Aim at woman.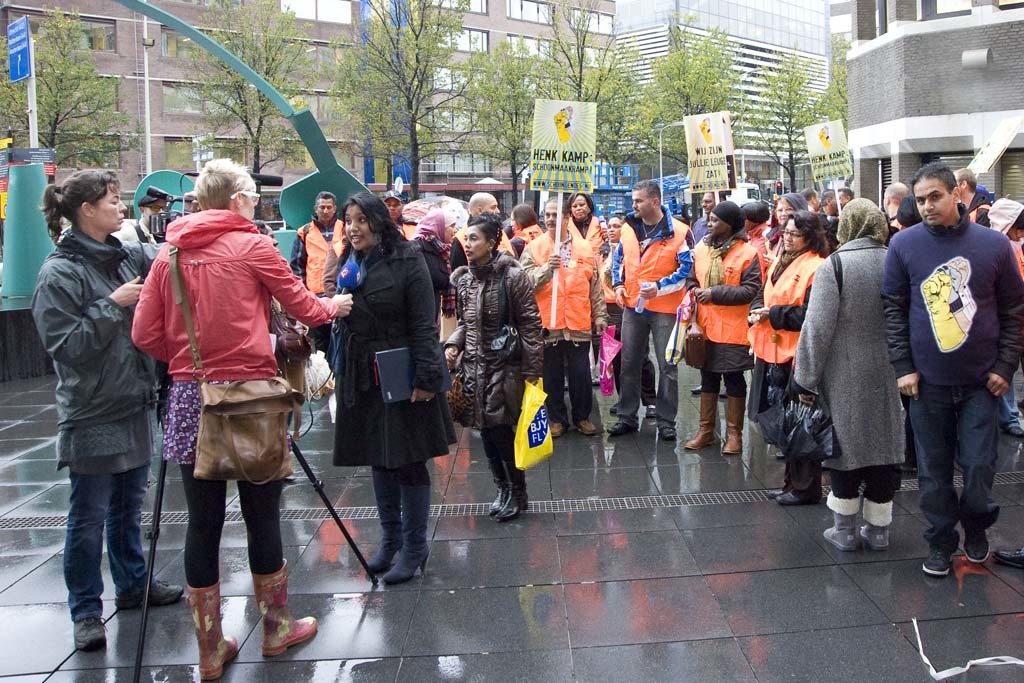
Aimed at [34, 169, 187, 649].
